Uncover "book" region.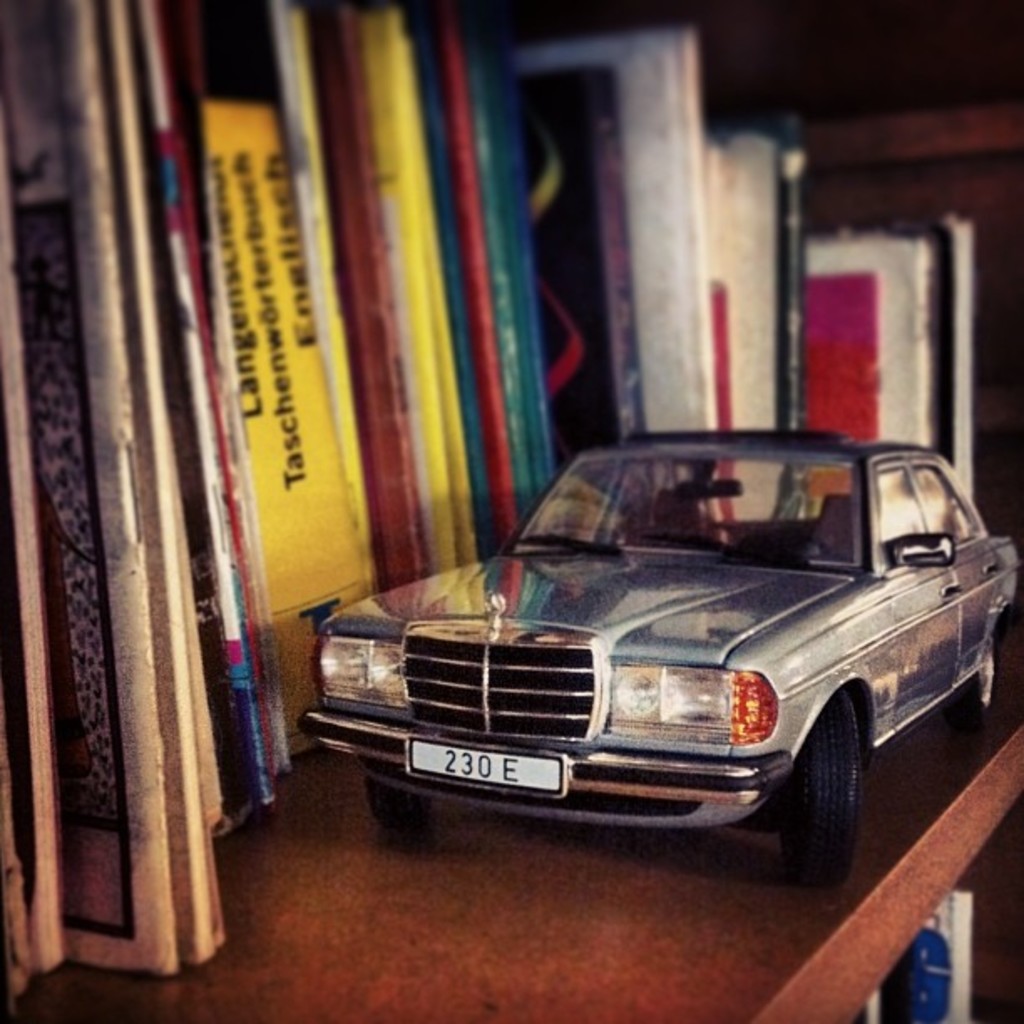
Uncovered: 813:226:955:442.
